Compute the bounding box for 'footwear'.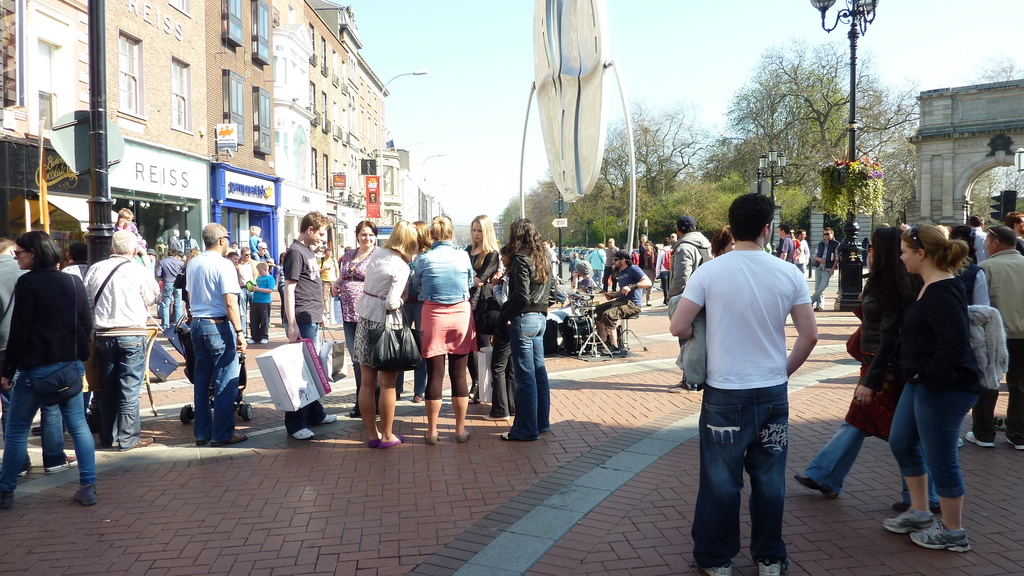
(484, 415, 508, 420).
